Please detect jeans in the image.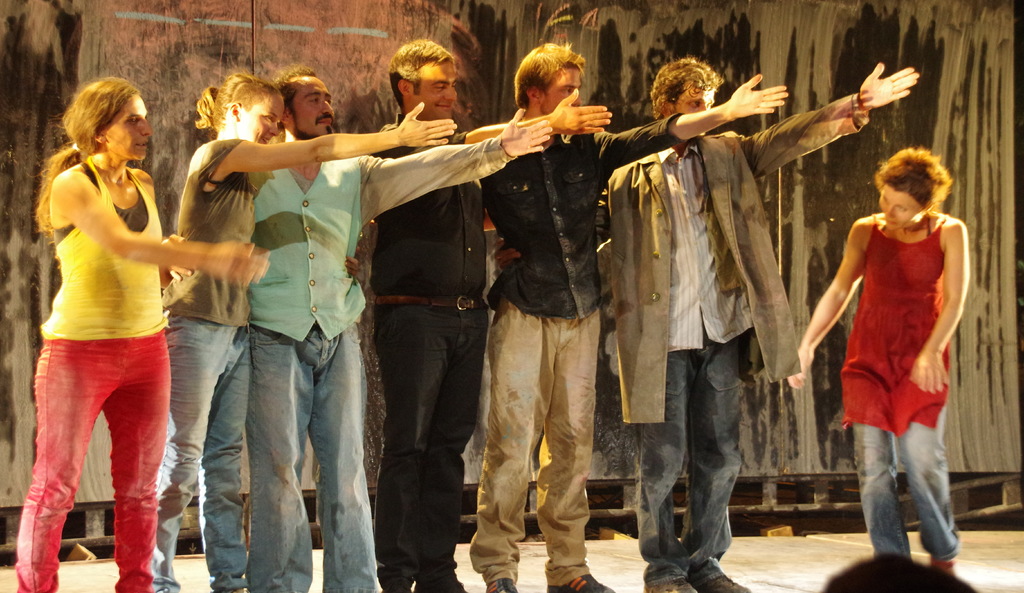
Rect(150, 310, 245, 592).
